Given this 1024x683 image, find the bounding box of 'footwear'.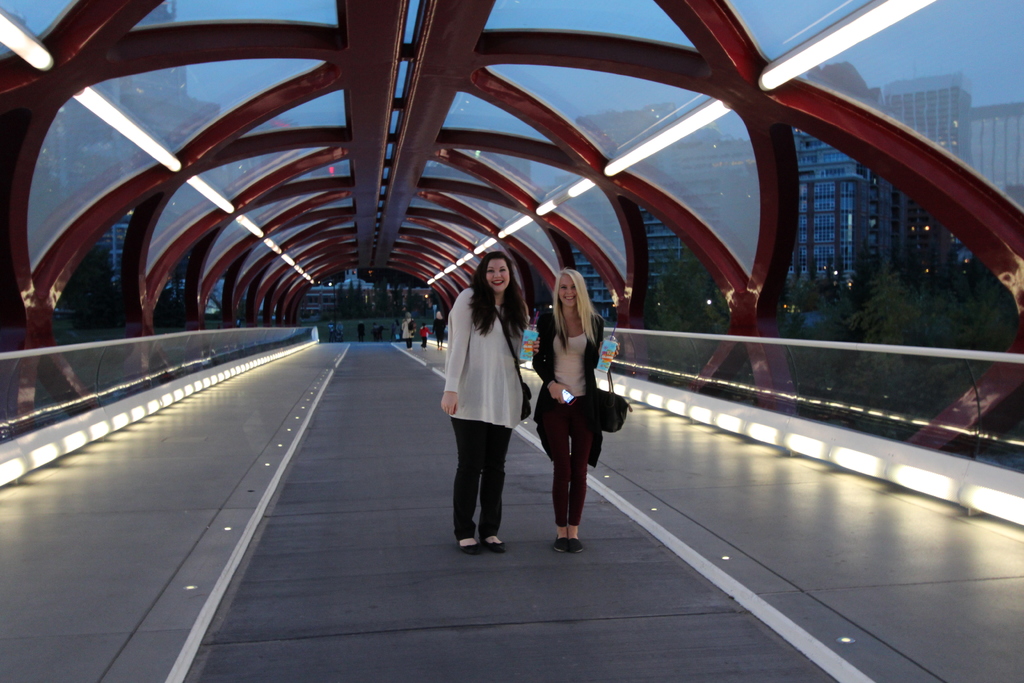
481/538/506/552.
